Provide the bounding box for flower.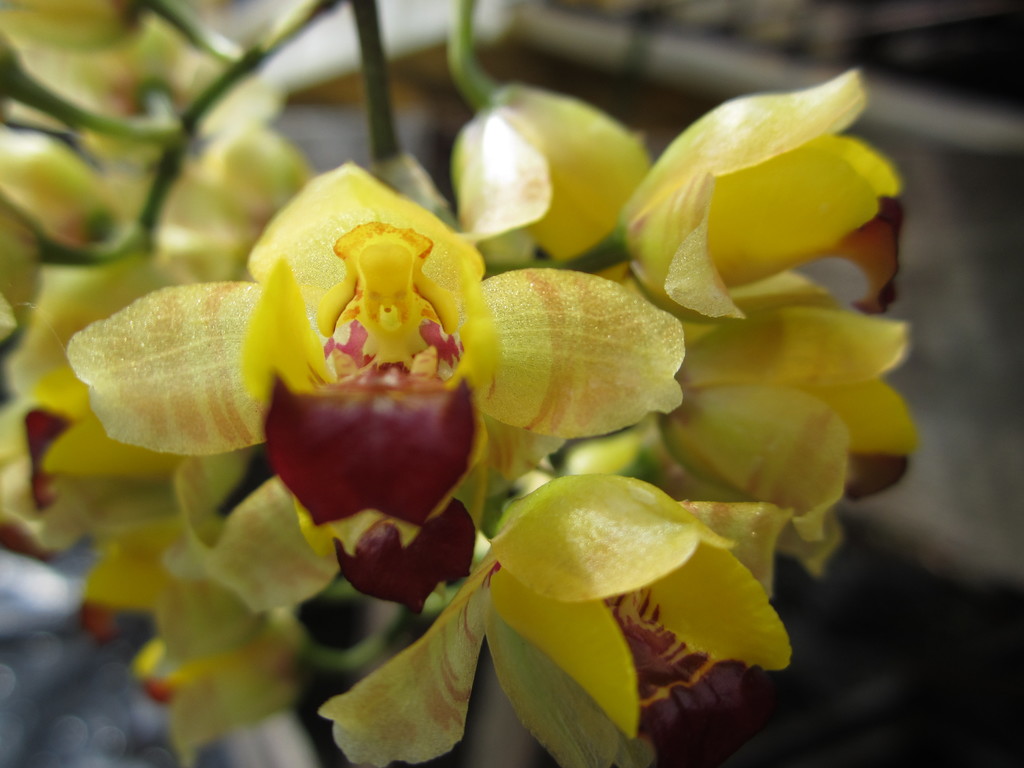
select_region(593, 71, 909, 309).
